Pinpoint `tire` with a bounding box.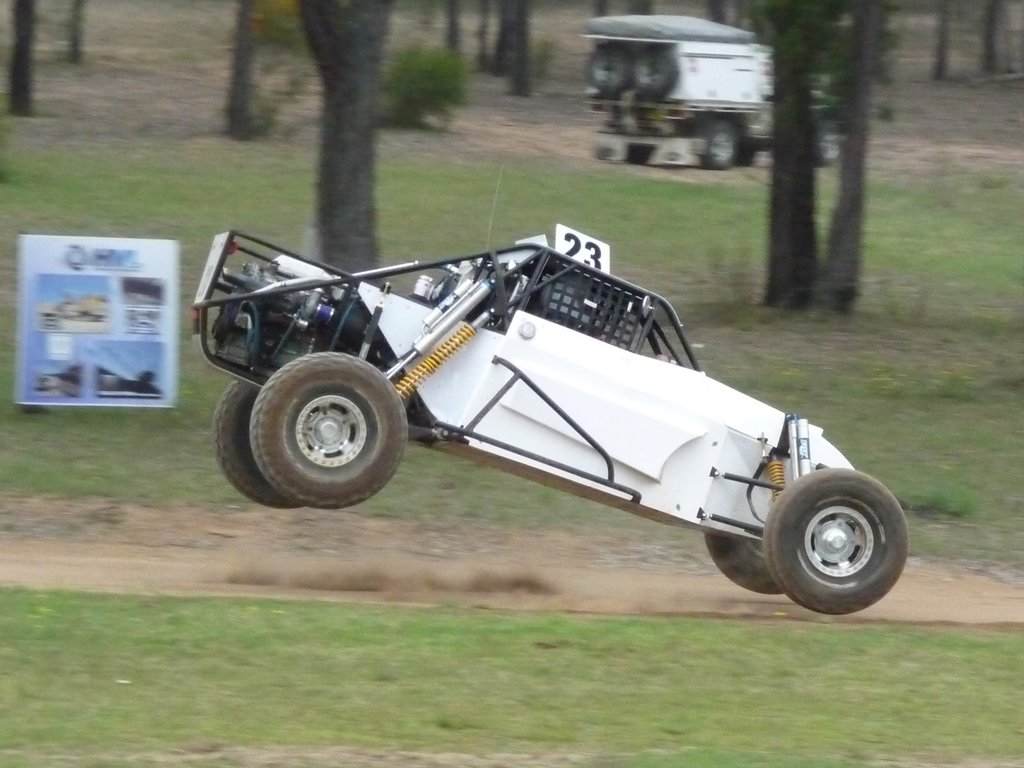
Rect(705, 534, 786, 593).
